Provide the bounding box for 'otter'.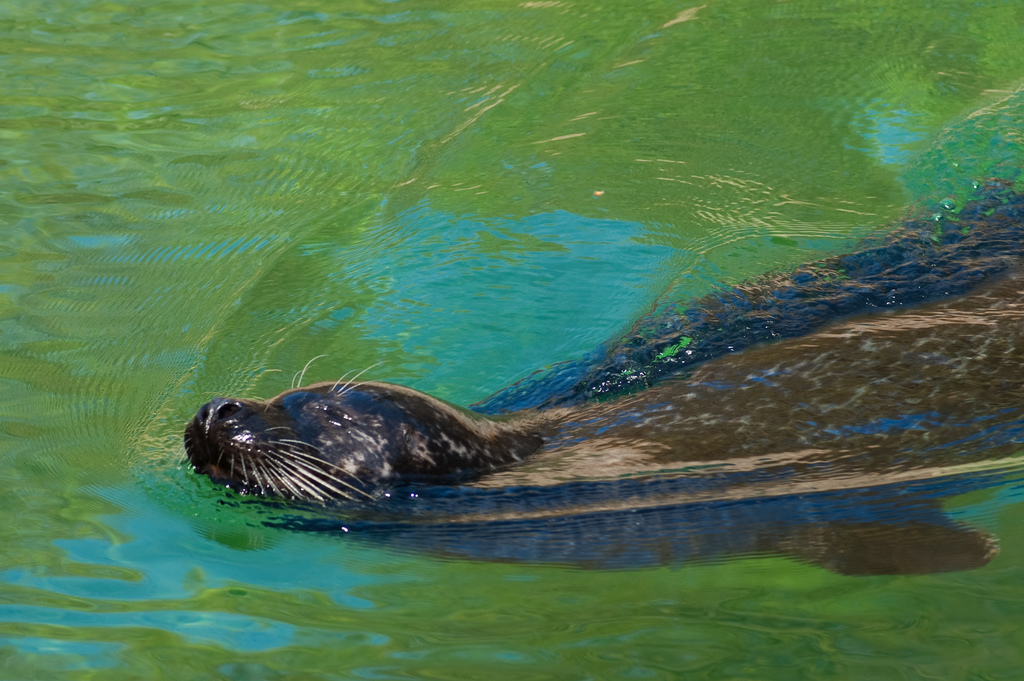
(x1=138, y1=192, x2=1023, y2=576).
